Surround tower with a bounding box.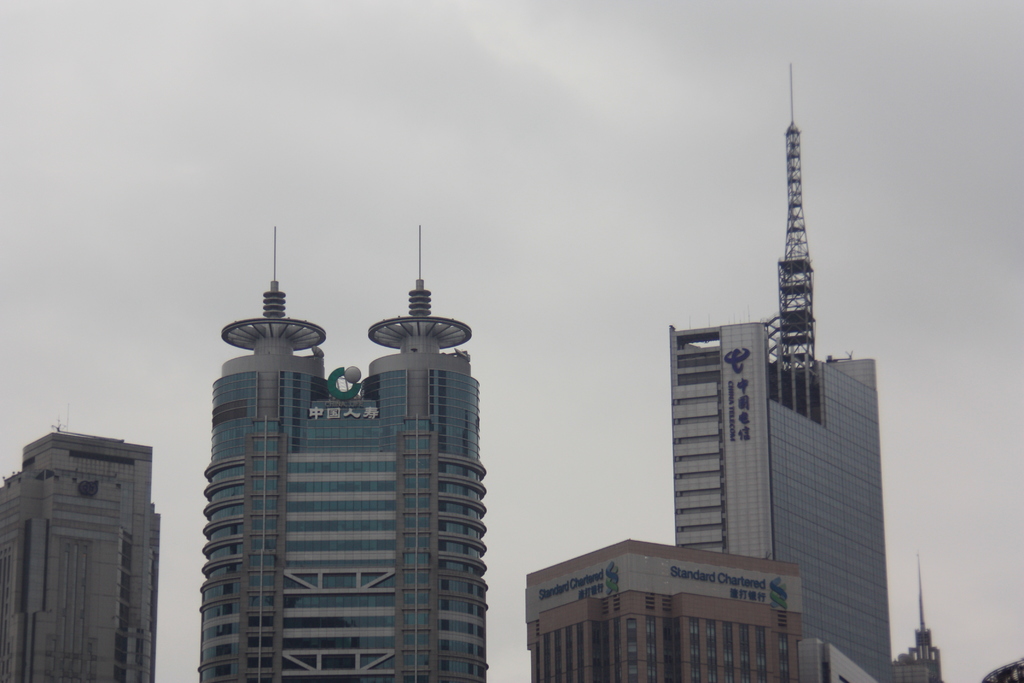
(x1=0, y1=427, x2=156, y2=682).
